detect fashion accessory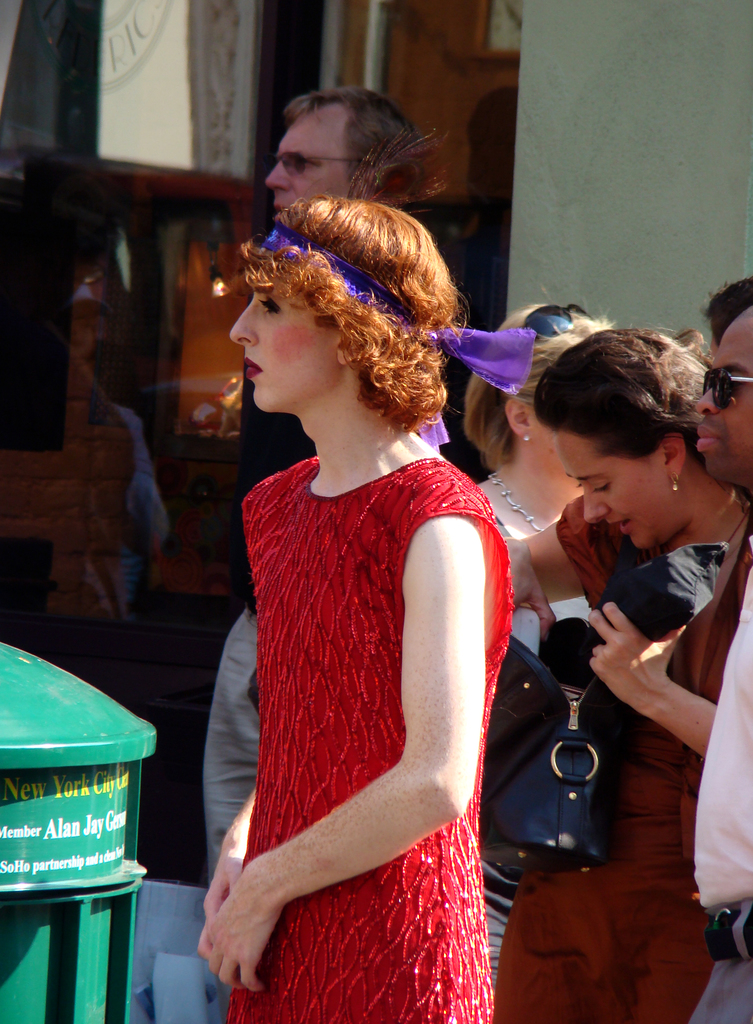
x1=274 y1=220 x2=544 y2=449
